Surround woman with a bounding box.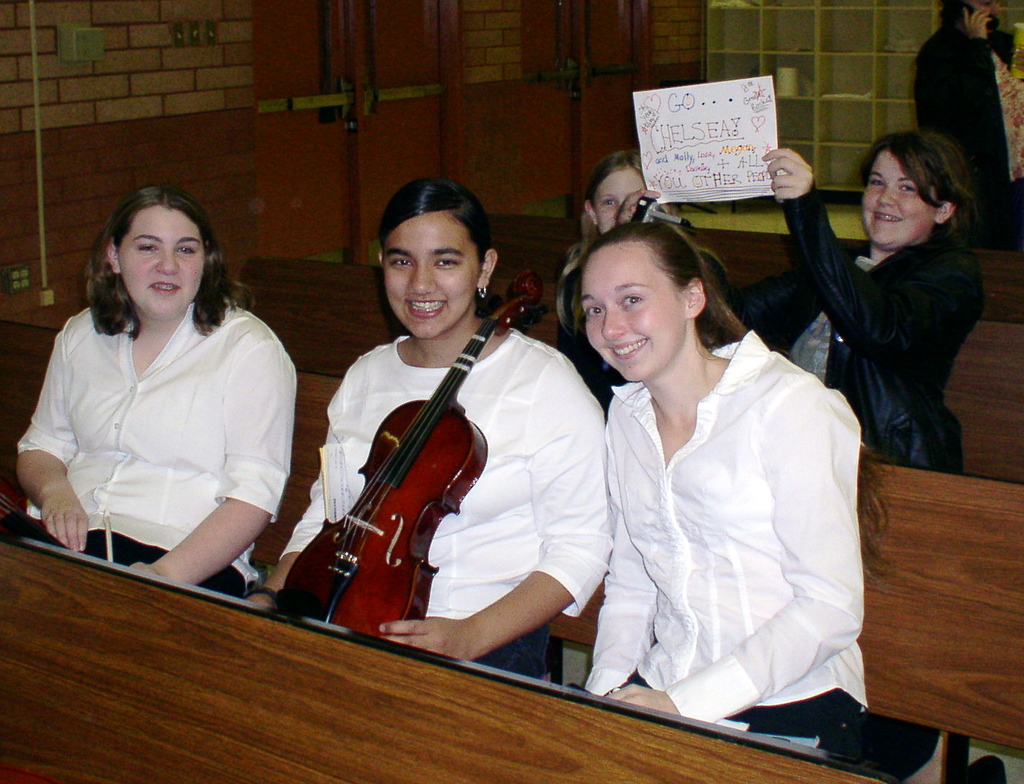
l=561, t=199, r=867, b=737.
